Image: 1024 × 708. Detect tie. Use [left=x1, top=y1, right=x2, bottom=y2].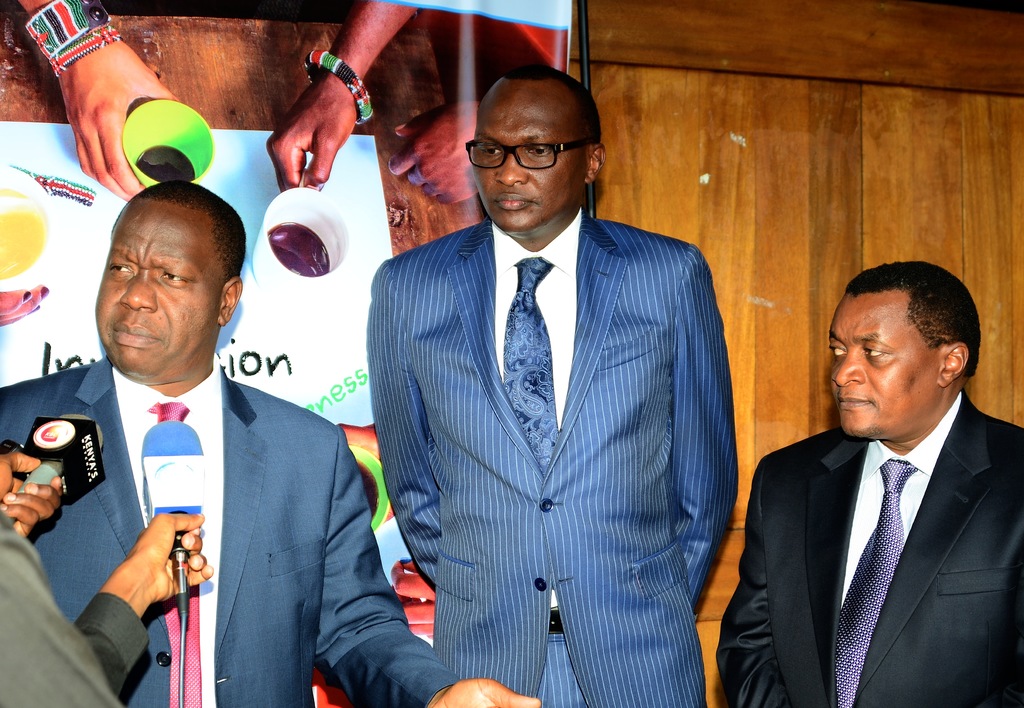
[left=499, top=253, right=557, bottom=595].
